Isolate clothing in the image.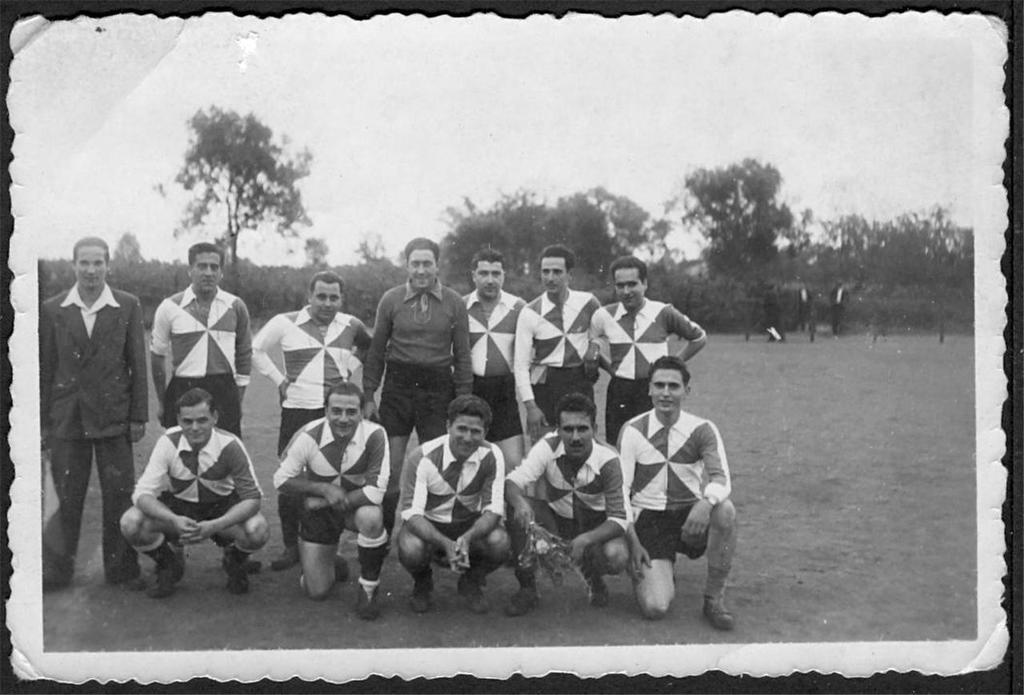
Isolated region: bbox=(359, 278, 469, 438).
